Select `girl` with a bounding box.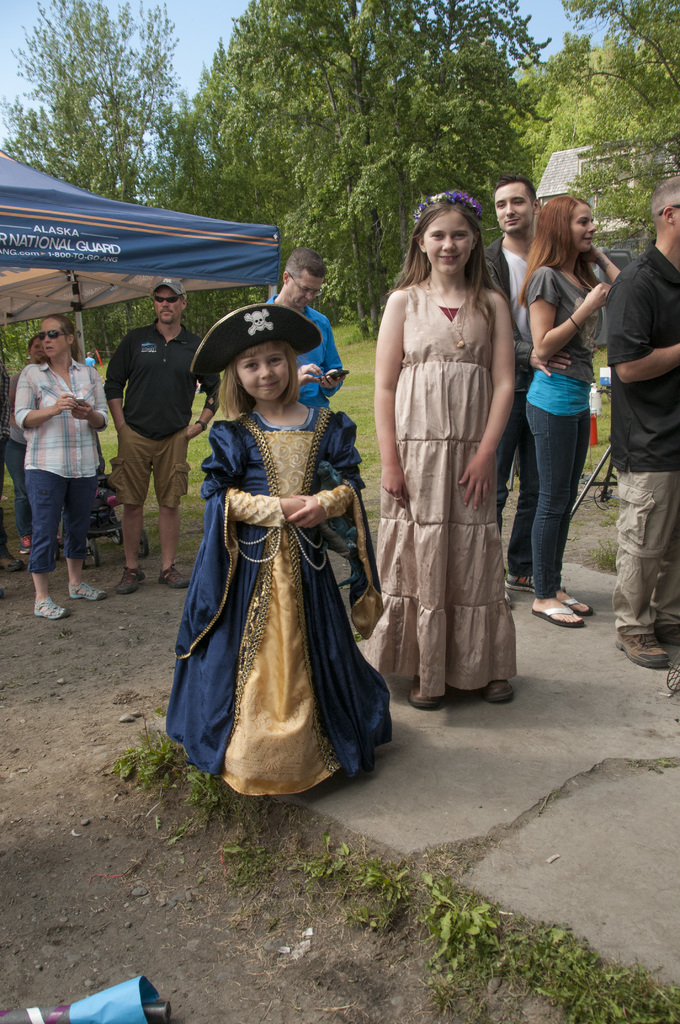
369, 180, 519, 707.
